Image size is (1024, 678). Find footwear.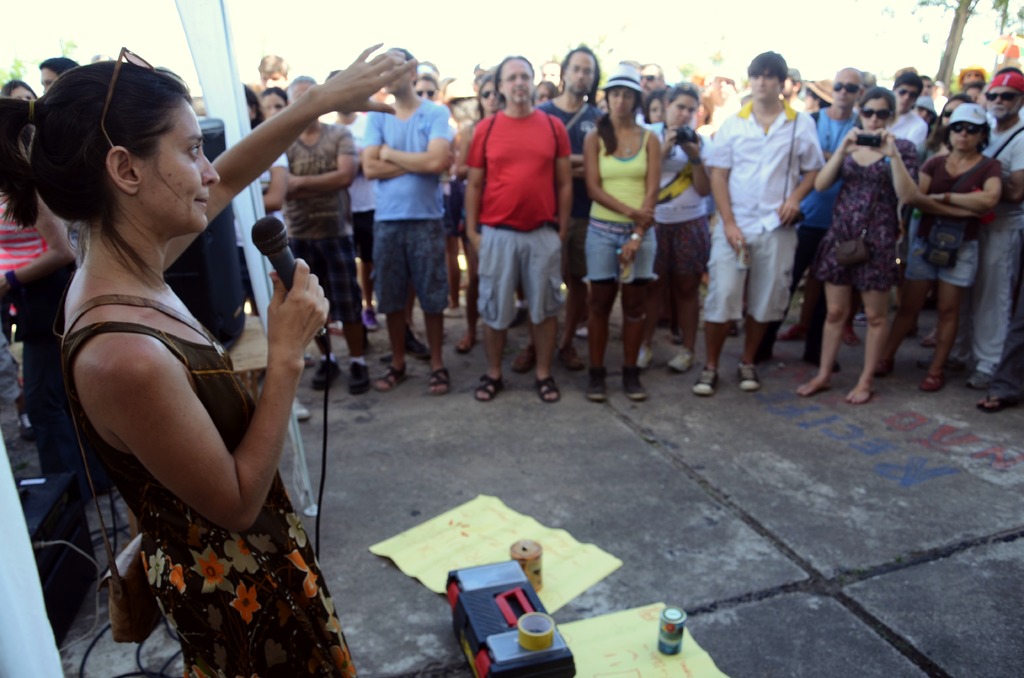
566/343/582/370.
